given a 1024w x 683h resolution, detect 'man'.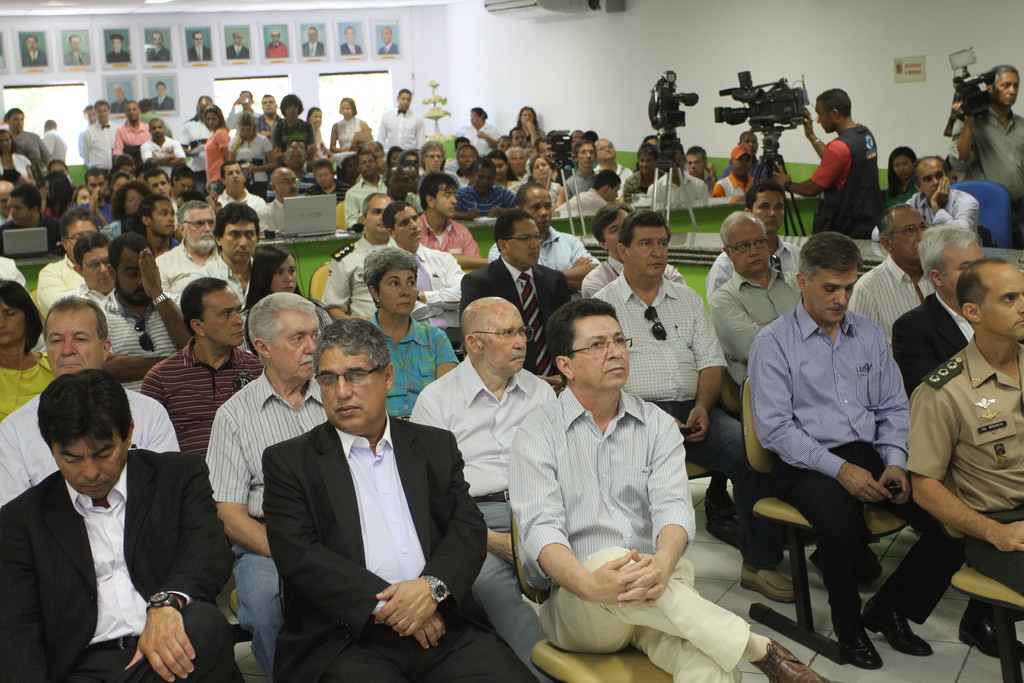
{"left": 384, "top": 90, "right": 408, "bottom": 146}.
